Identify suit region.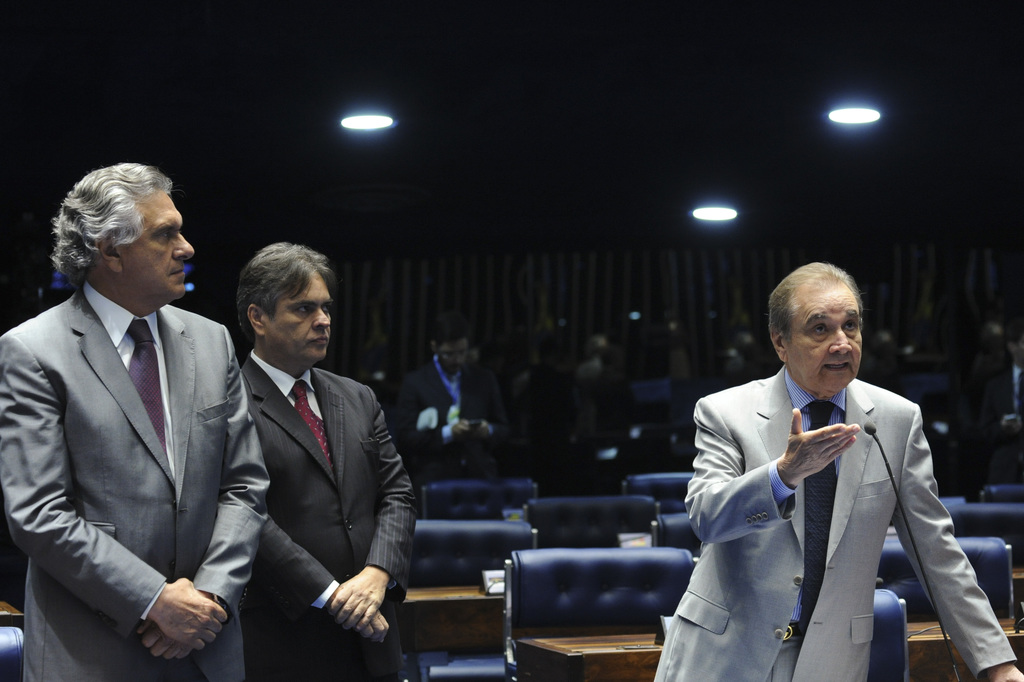
Region: <region>672, 309, 987, 667</region>.
